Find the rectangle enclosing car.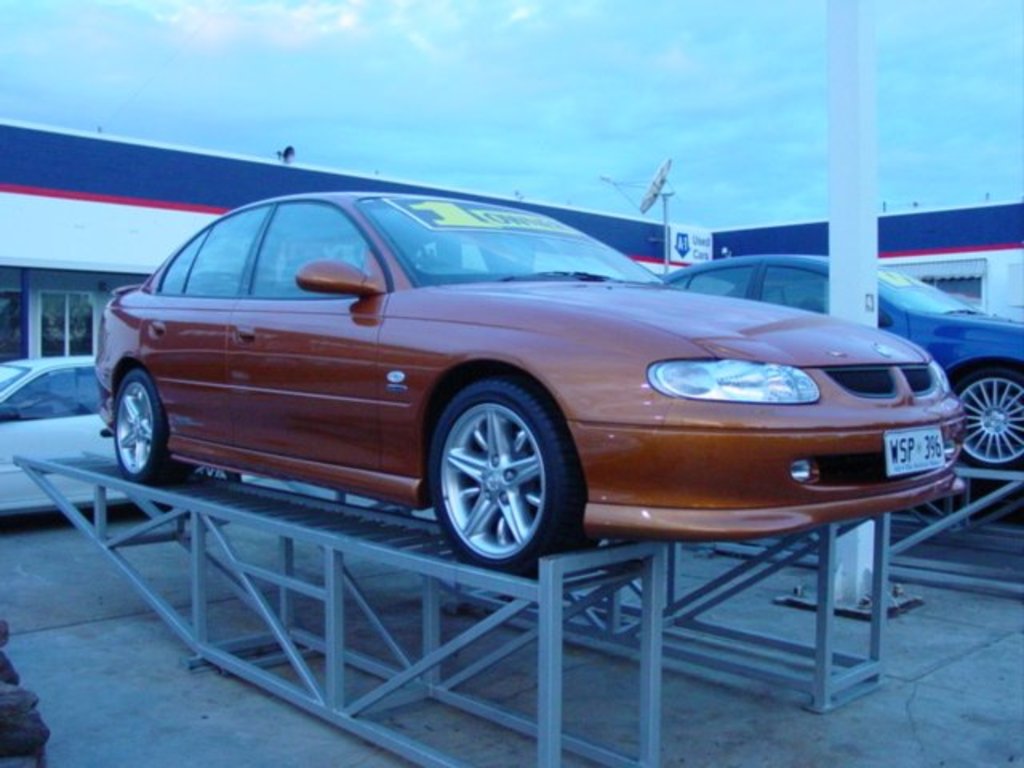
[x1=661, y1=254, x2=1022, y2=472].
